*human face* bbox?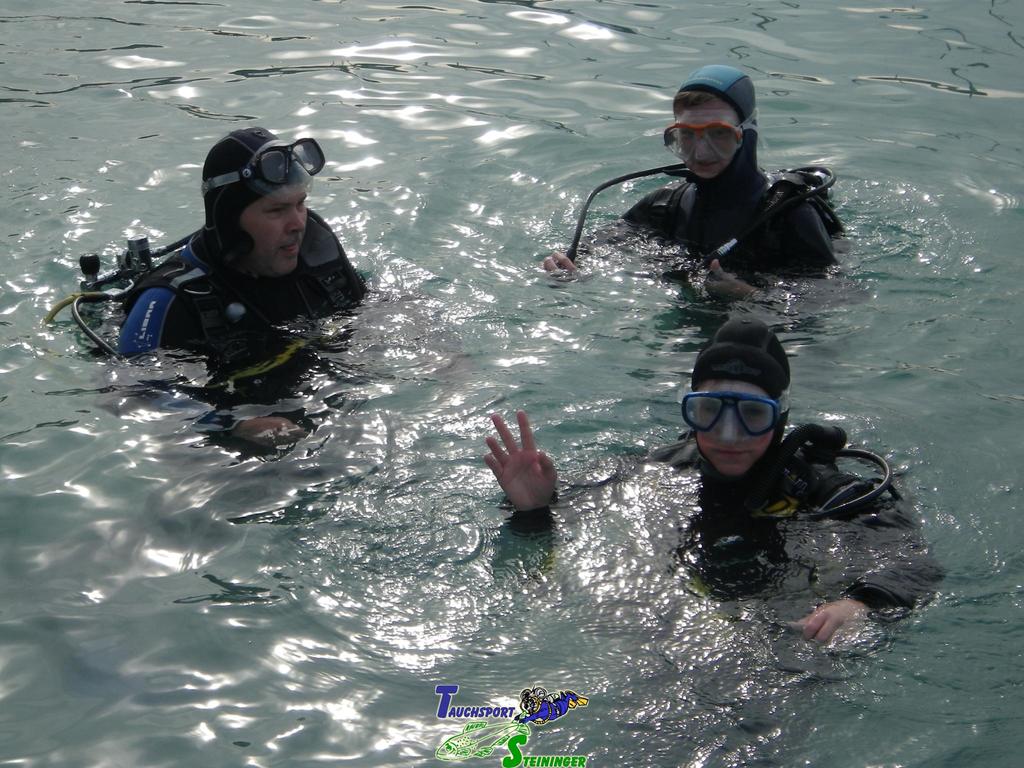
bbox=[243, 191, 311, 278]
